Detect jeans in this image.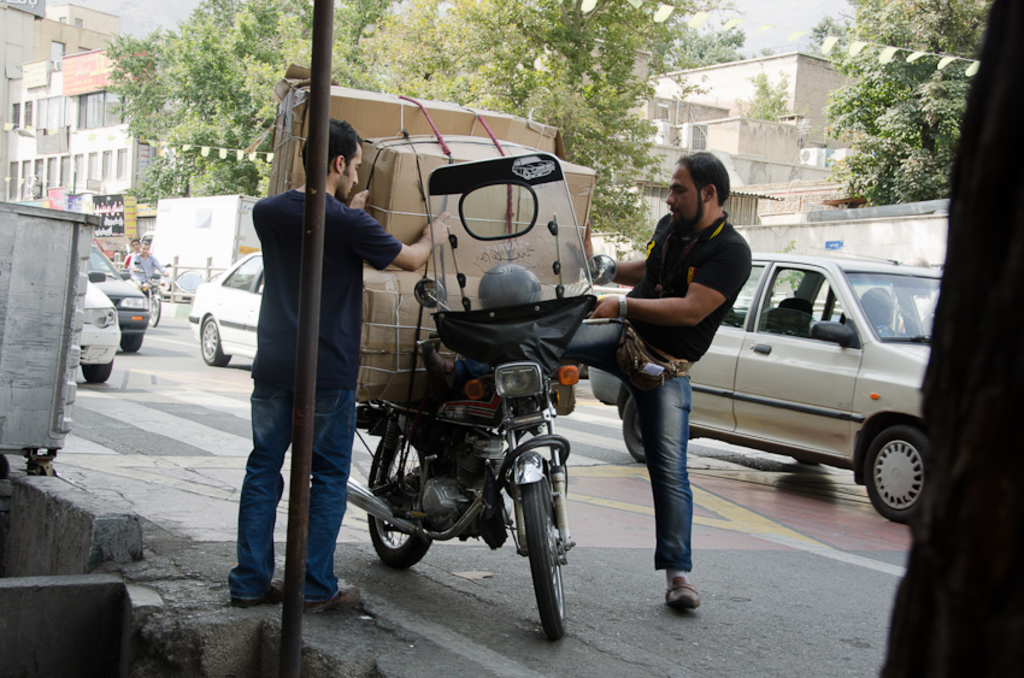
Detection: {"left": 459, "top": 320, "right": 690, "bottom": 571}.
